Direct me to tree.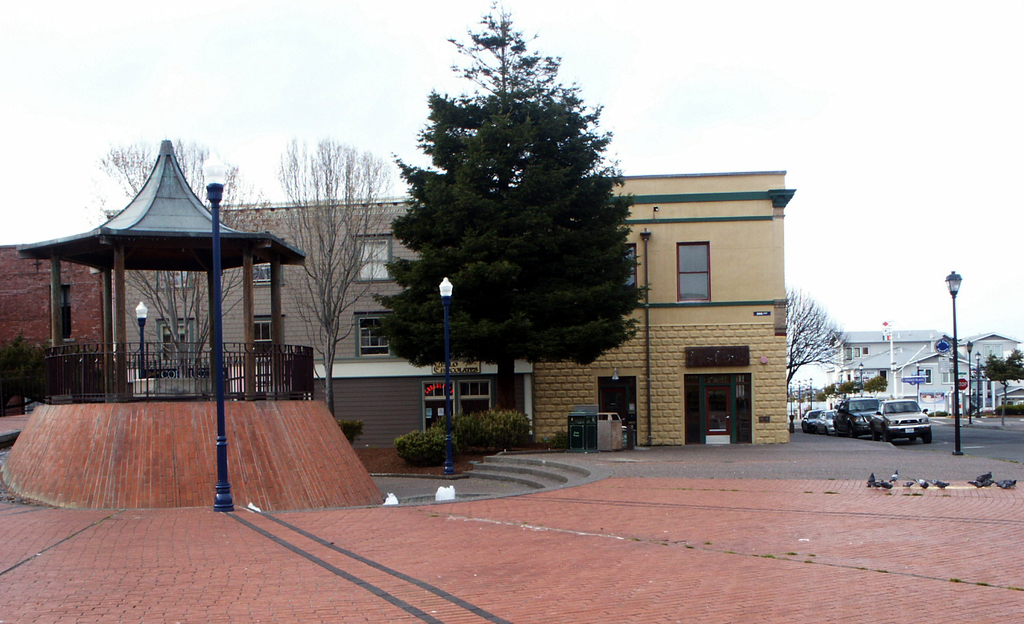
Direction: bbox(982, 348, 1023, 421).
